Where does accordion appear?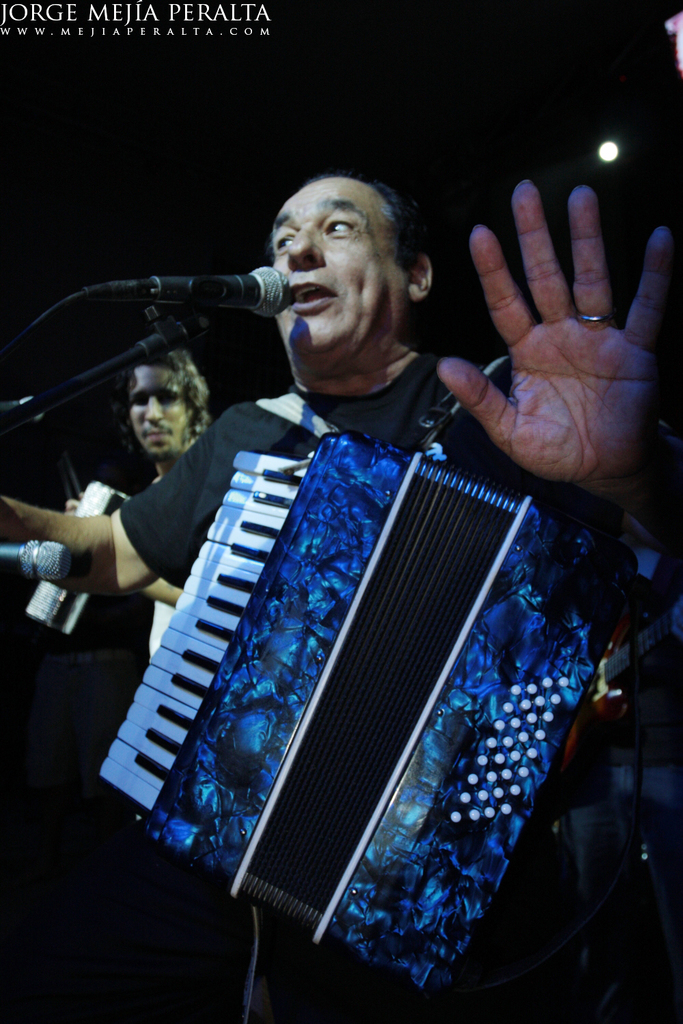
Appears at {"x1": 87, "y1": 350, "x2": 619, "y2": 973}.
